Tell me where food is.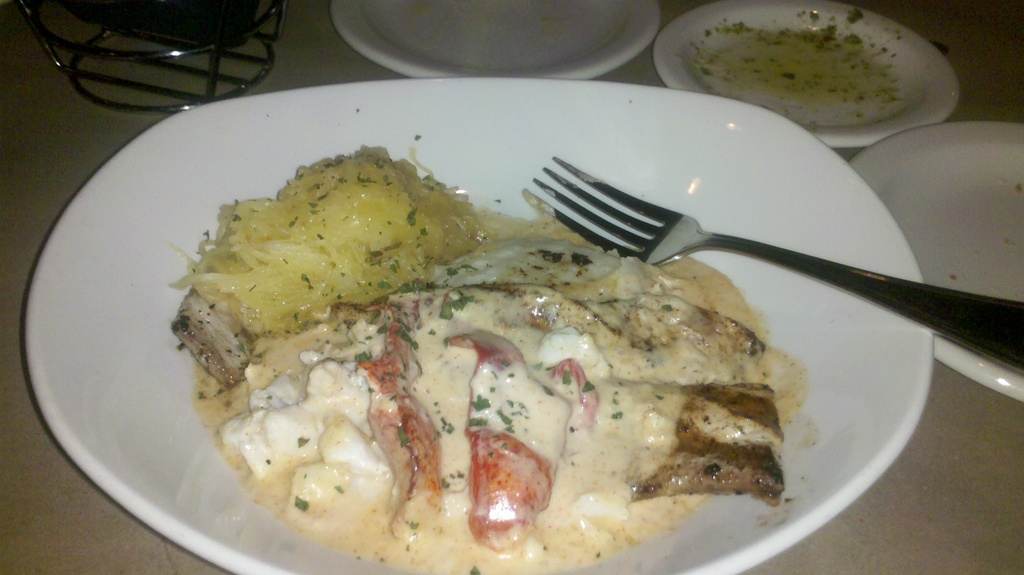
food is at BBox(168, 133, 822, 574).
